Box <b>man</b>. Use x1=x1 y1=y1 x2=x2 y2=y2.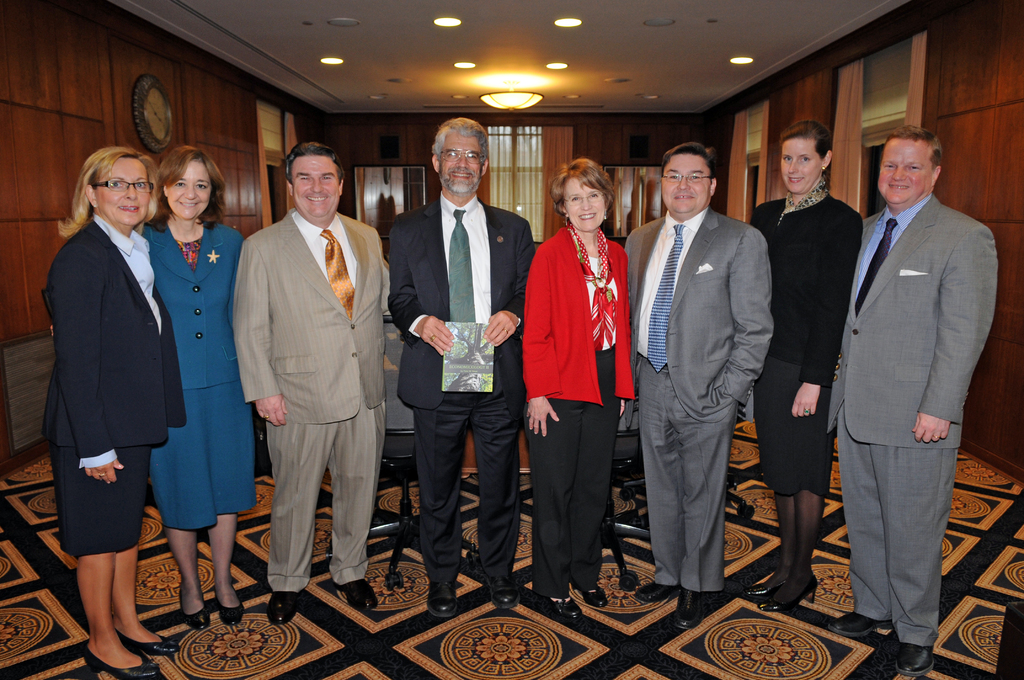
x1=387 y1=118 x2=532 y2=621.
